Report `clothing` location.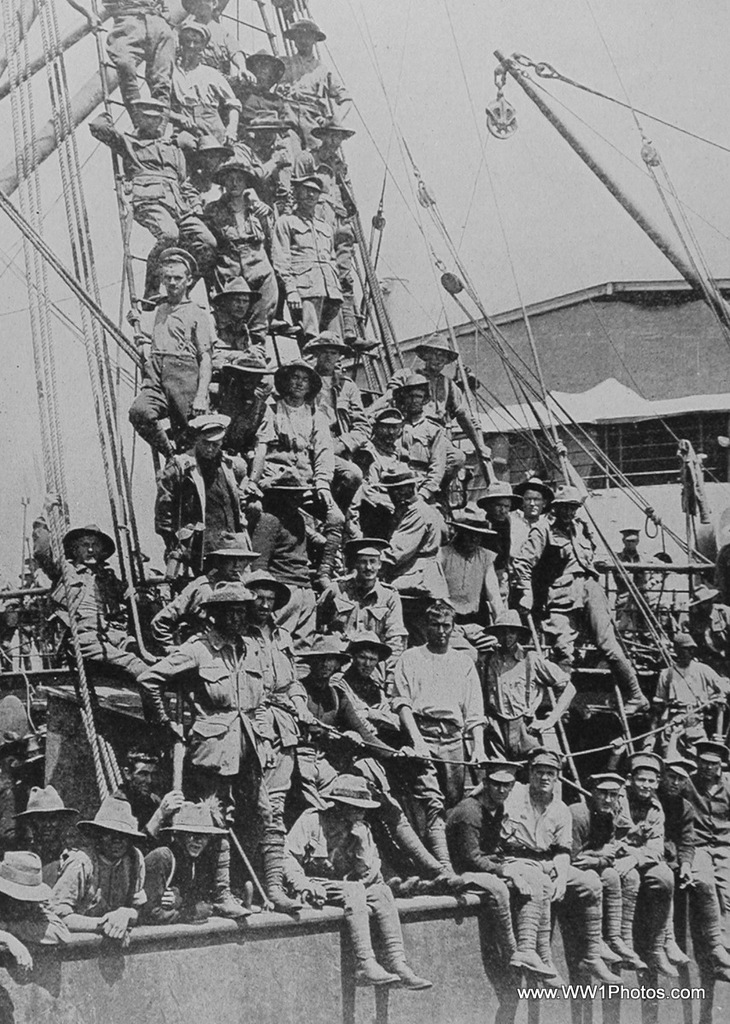
Report: [left=548, top=796, right=652, bottom=939].
